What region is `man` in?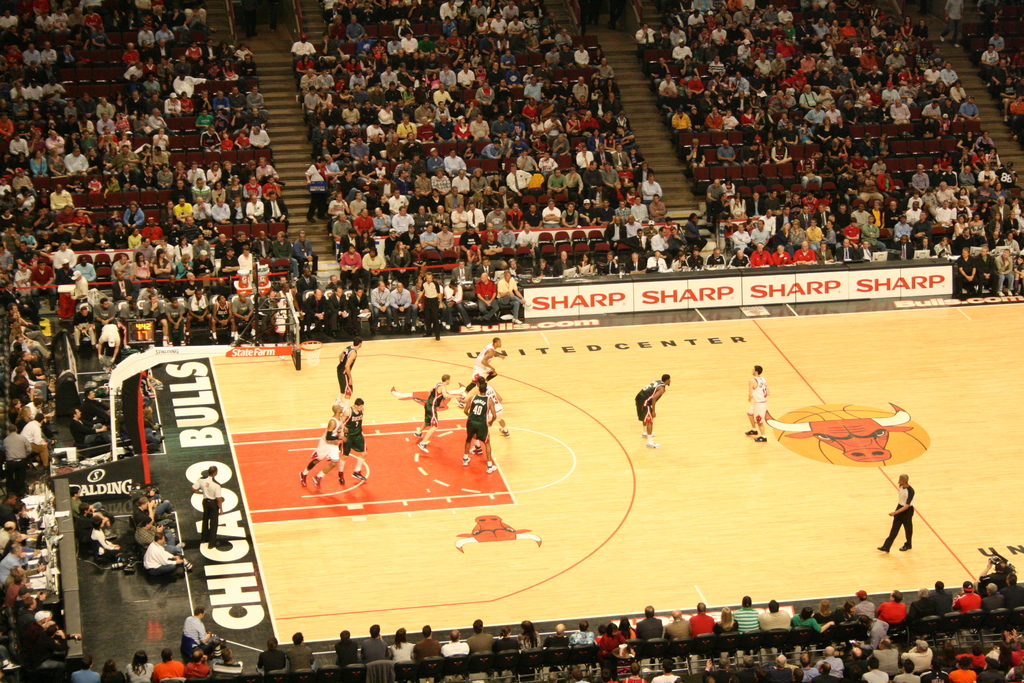
(left=877, top=474, right=915, bottom=550).
